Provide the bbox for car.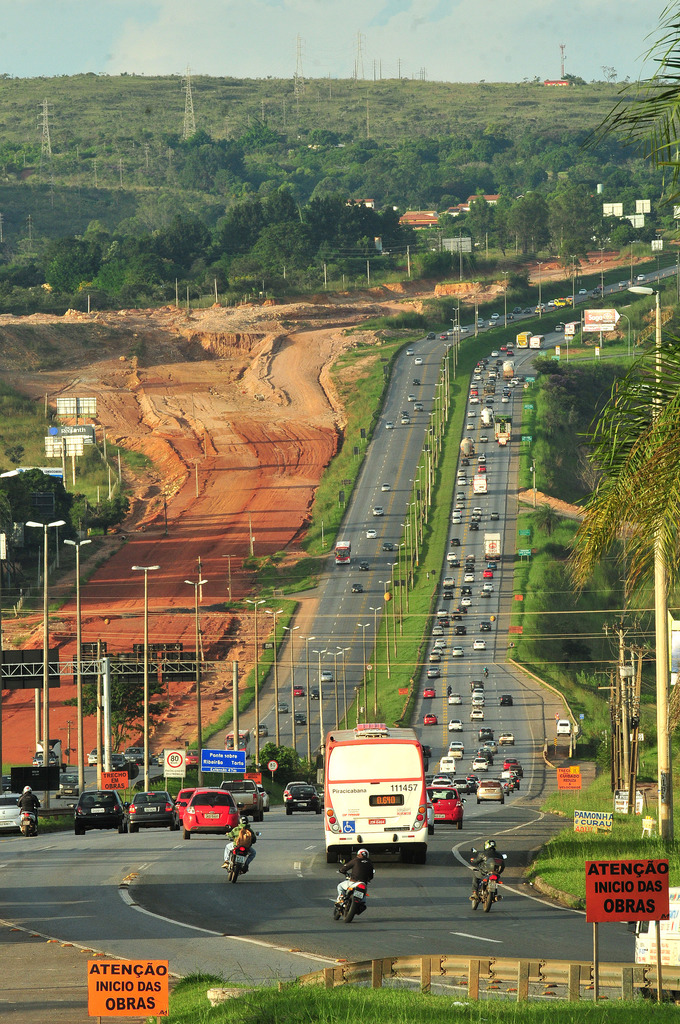
left=443, top=576, right=453, bottom=586.
